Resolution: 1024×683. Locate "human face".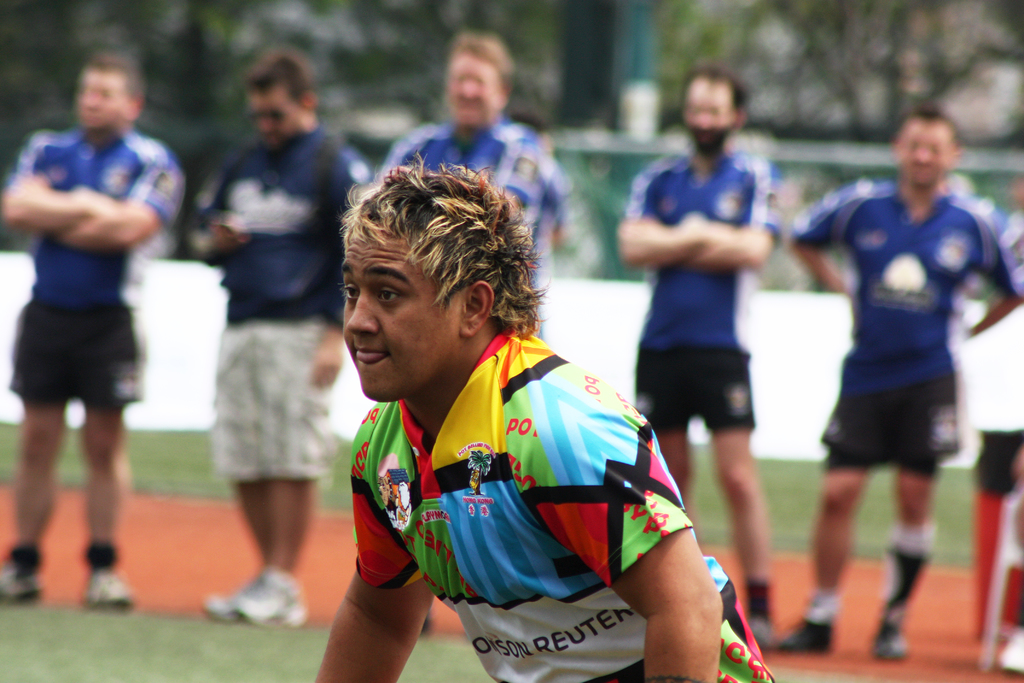
l=76, t=67, r=129, b=130.
